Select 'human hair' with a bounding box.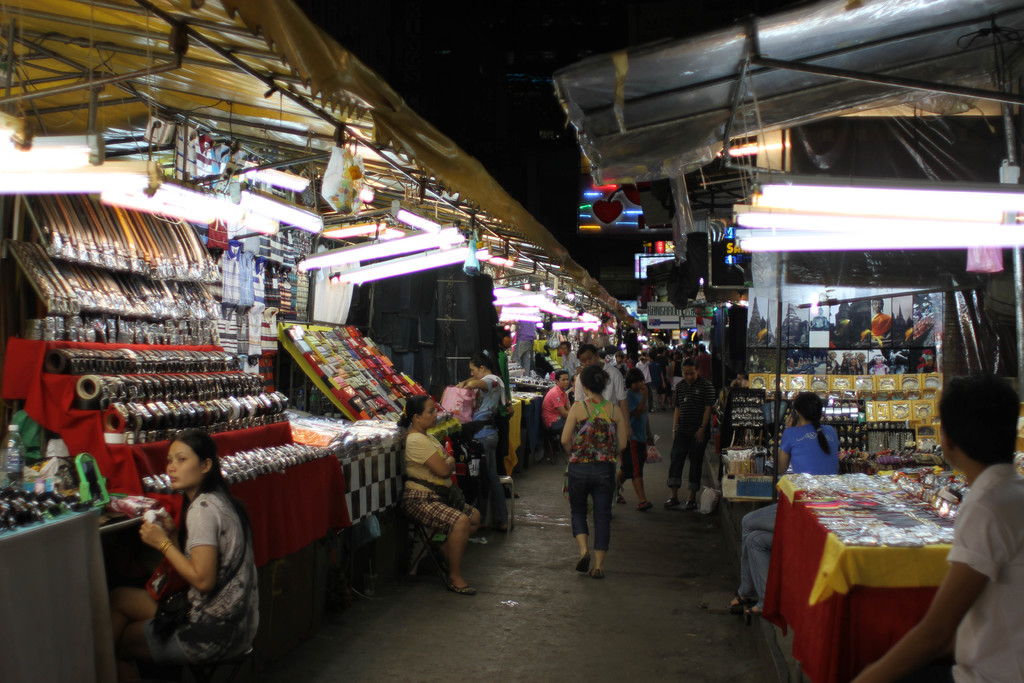
(394, 391, 430, 427).
